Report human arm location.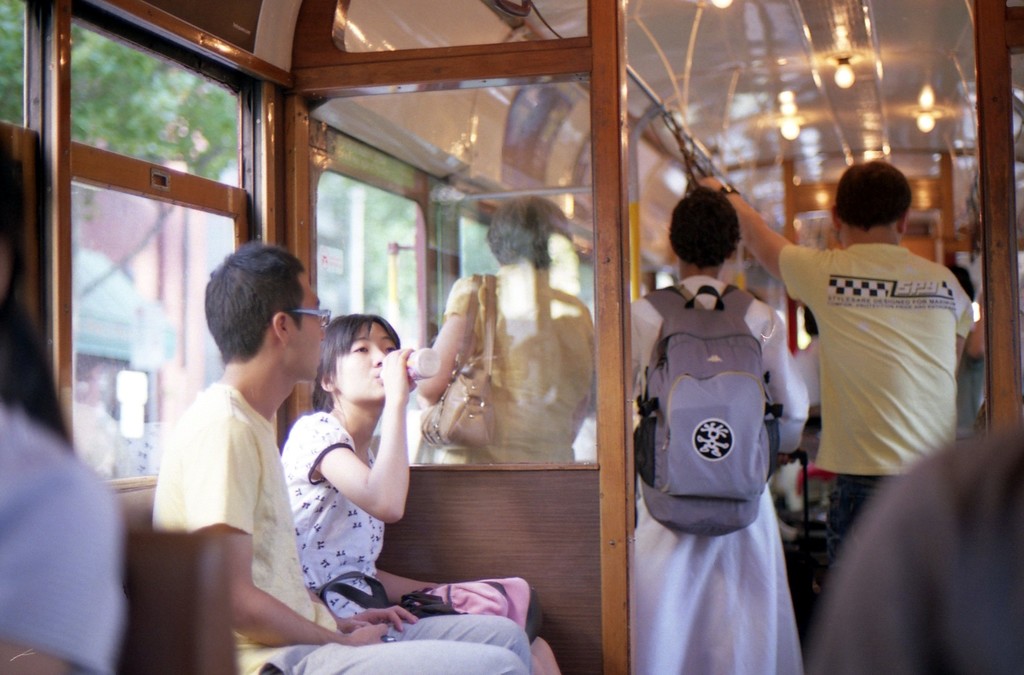
Report: [x1=0, y1=467, x2=128, y2=674].
